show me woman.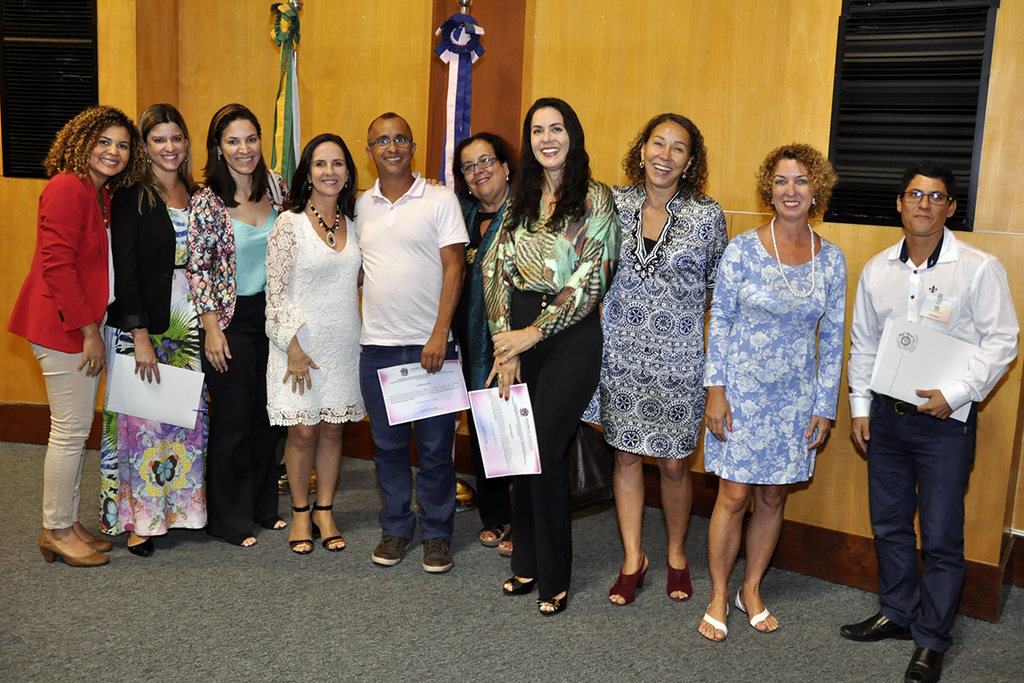
woman is here: [691,138,842,643].
